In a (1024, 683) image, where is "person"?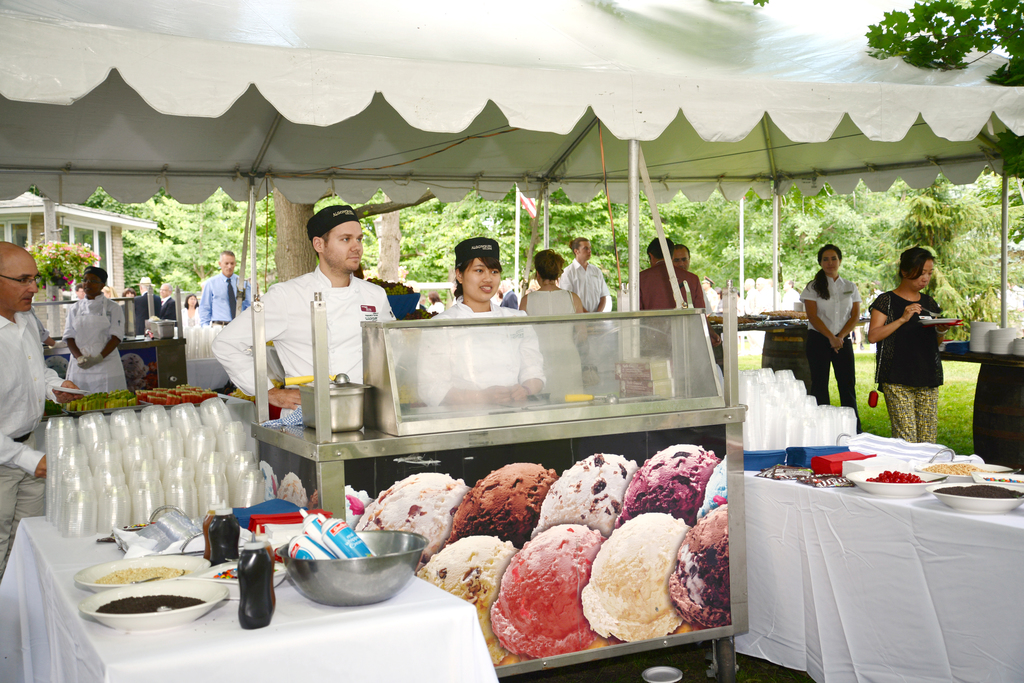
(497, 282, 517, 309).
